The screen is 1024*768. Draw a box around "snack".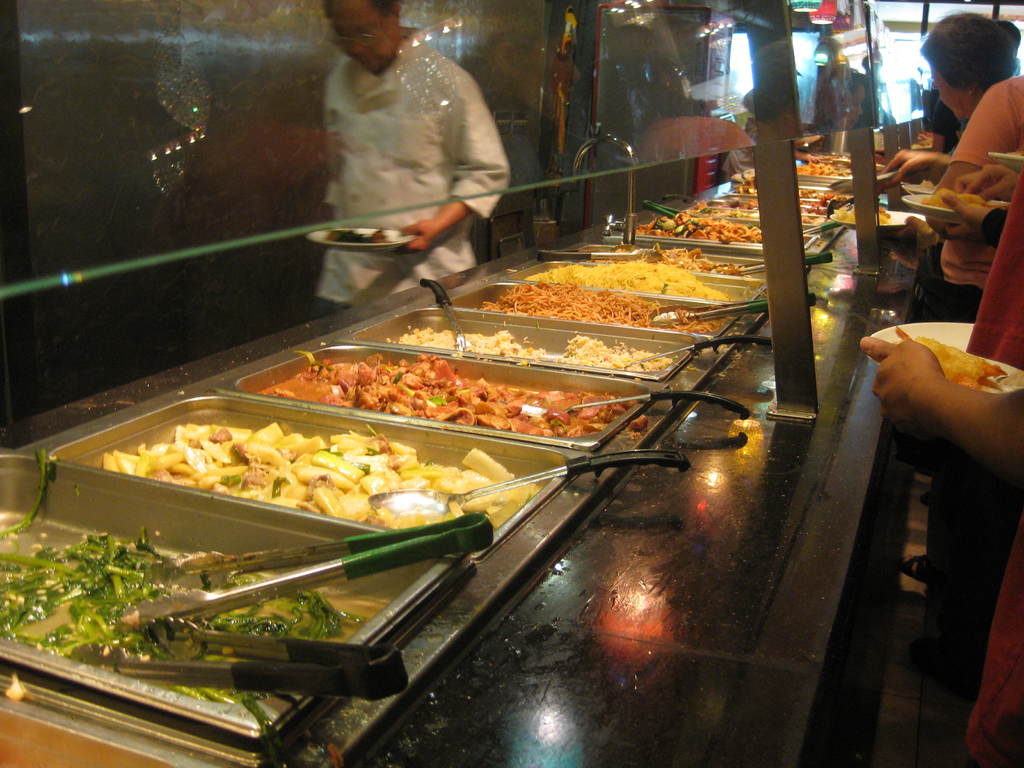
{"x1": 920, "y1": 189, "x2": 992, "y2": 207}.
